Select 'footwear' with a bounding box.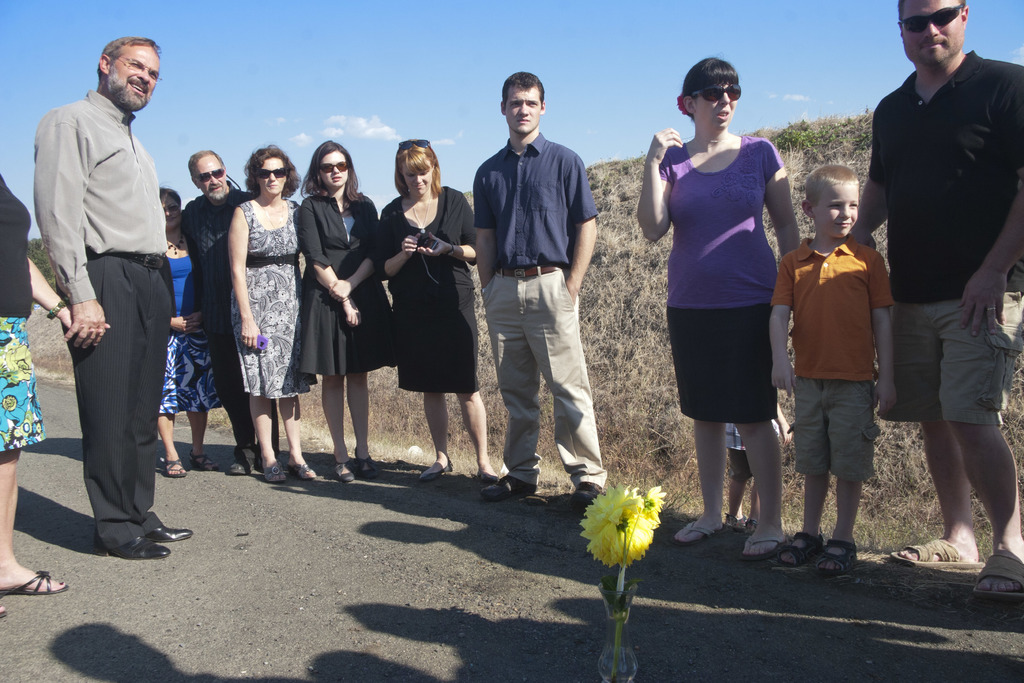
l=256, t=464, r=292, b=486.
